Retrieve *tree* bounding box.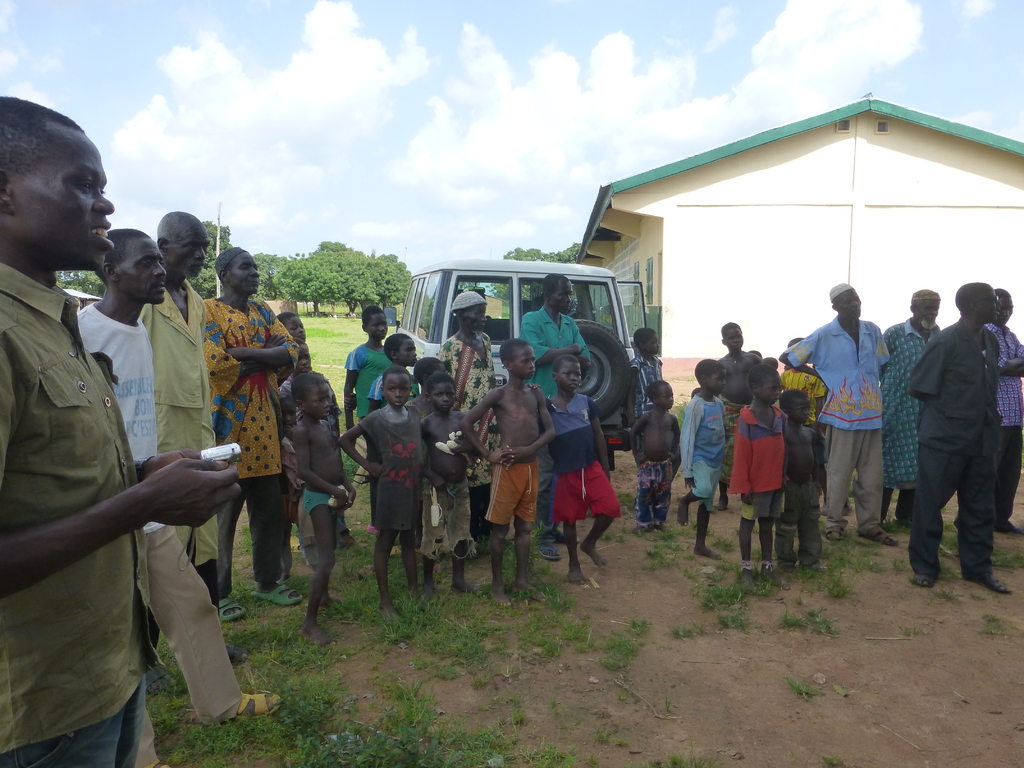
Bounding box: region(67, 268, 108, 296).
